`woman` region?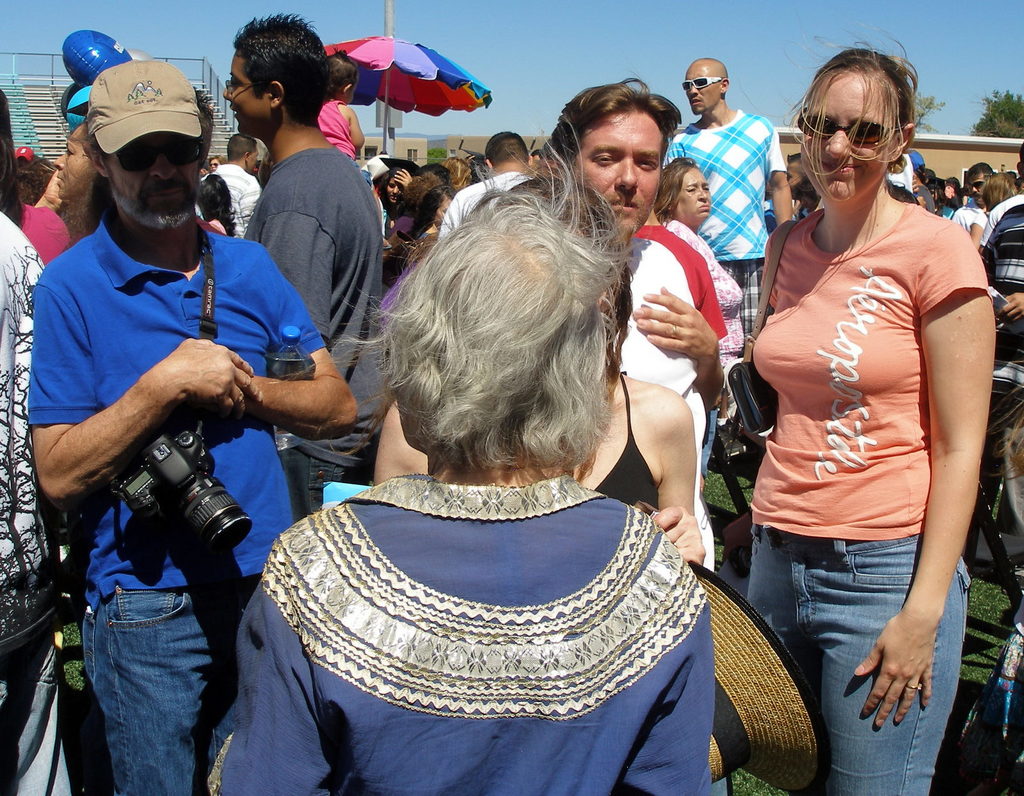
{"x1": 0, "y1": 90, "x2": 73, "y2": 266}
